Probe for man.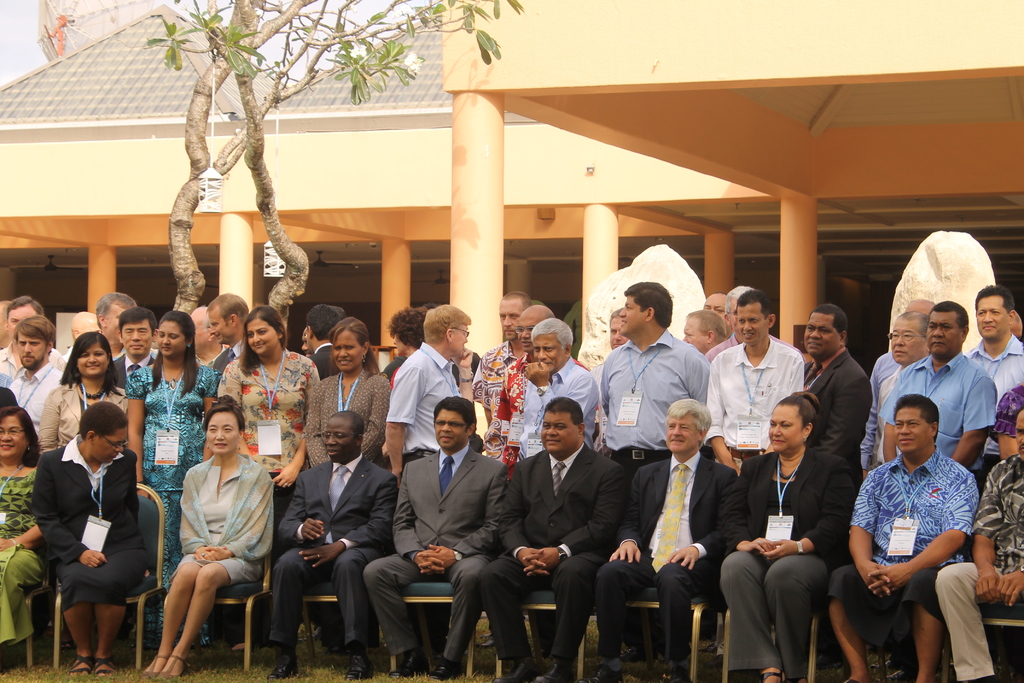
Probe result: box(818, 391, 977, 682).
